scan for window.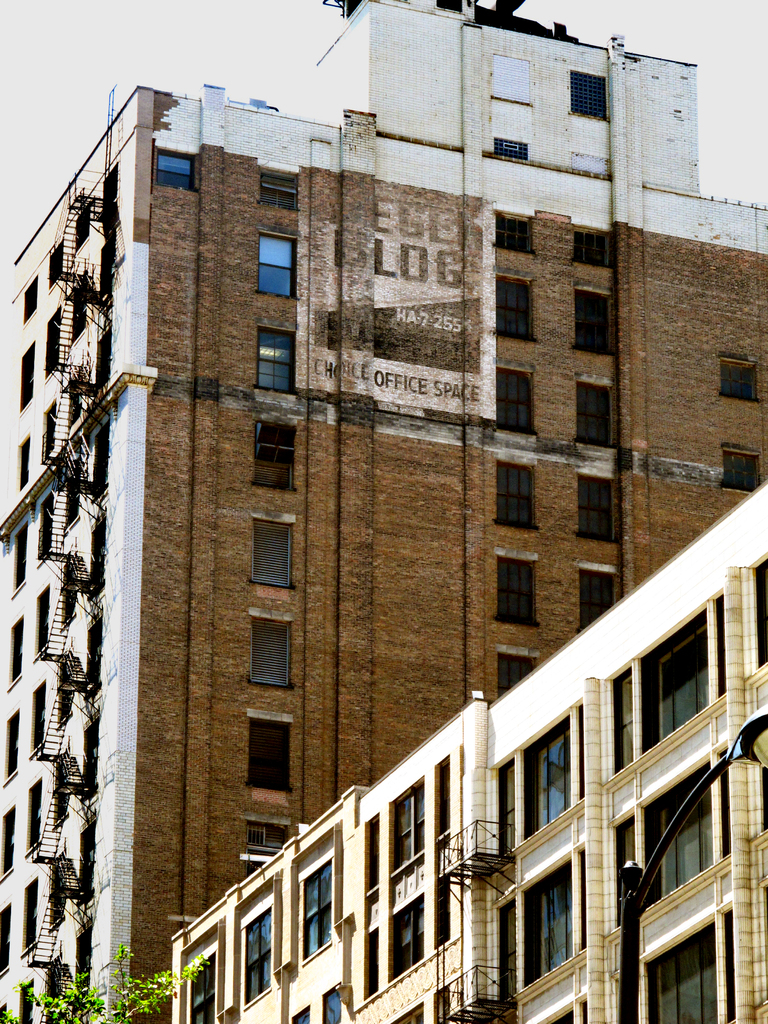
Scan result: <box>495,655,531,695</box>.
